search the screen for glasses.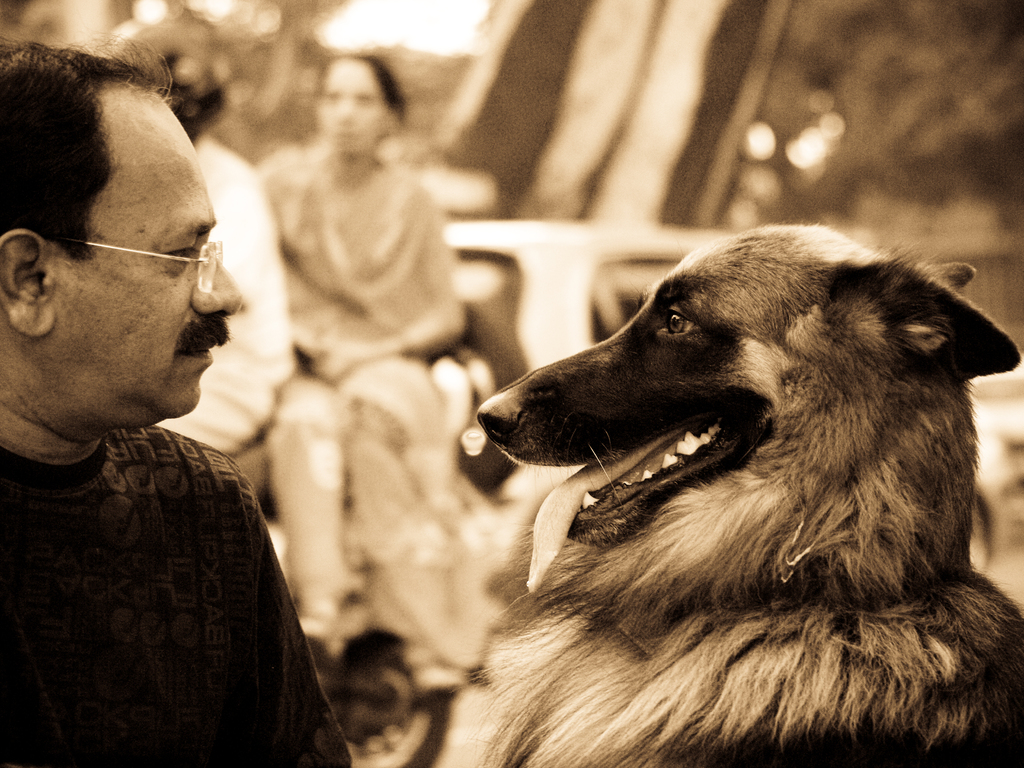
Found at 17, 203, 230, 300.
